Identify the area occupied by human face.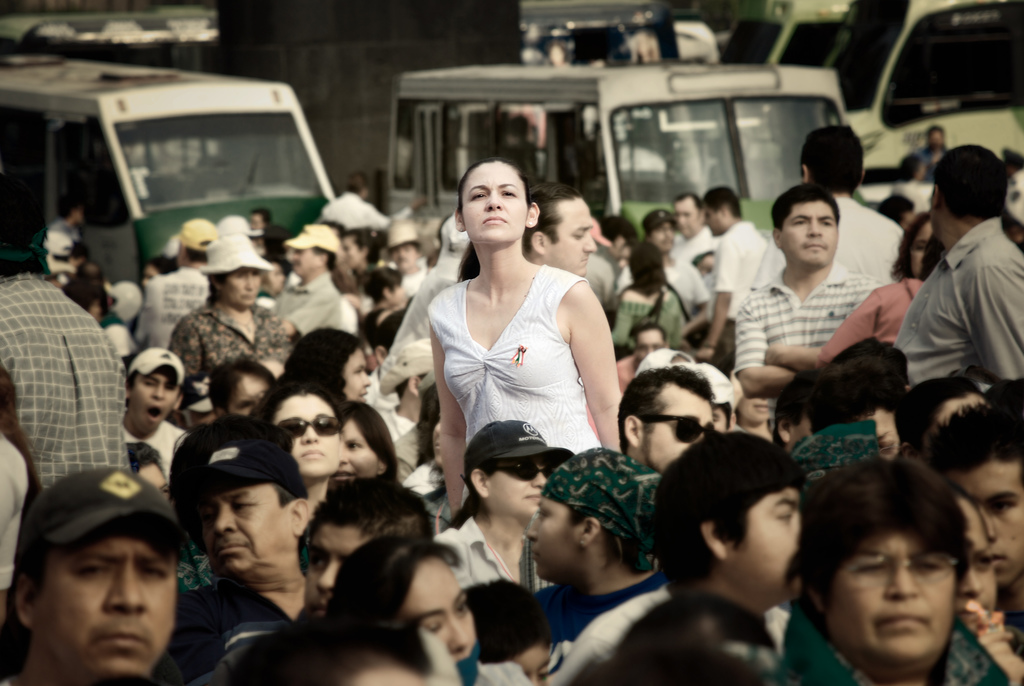
Area: BBox(490, 454, 550, 516).
